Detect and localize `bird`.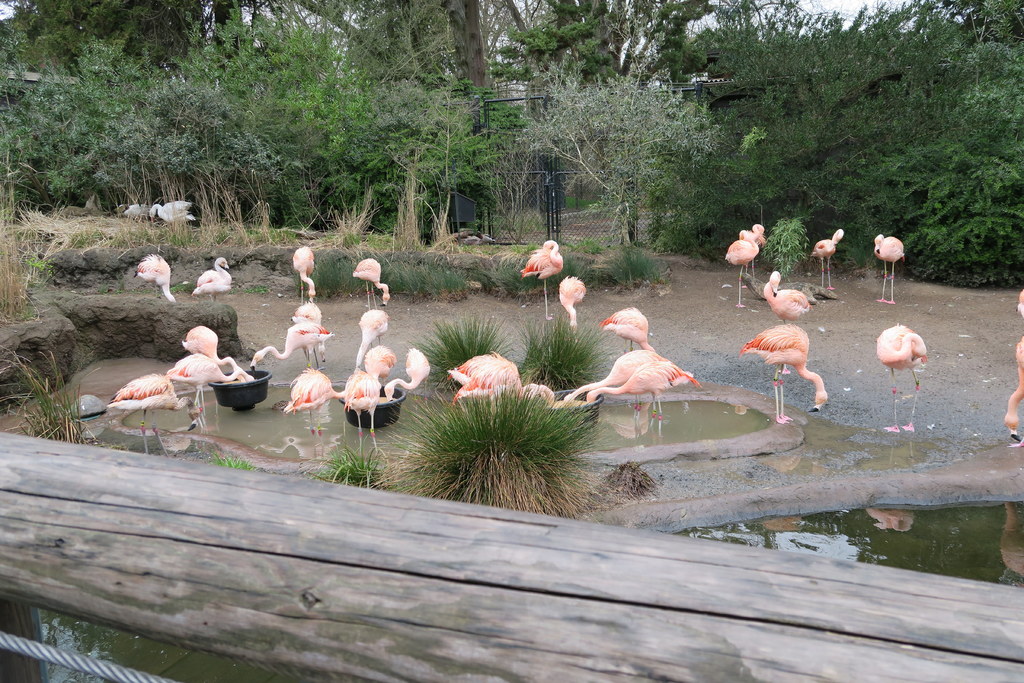
Localized at [582,363,695,422].
